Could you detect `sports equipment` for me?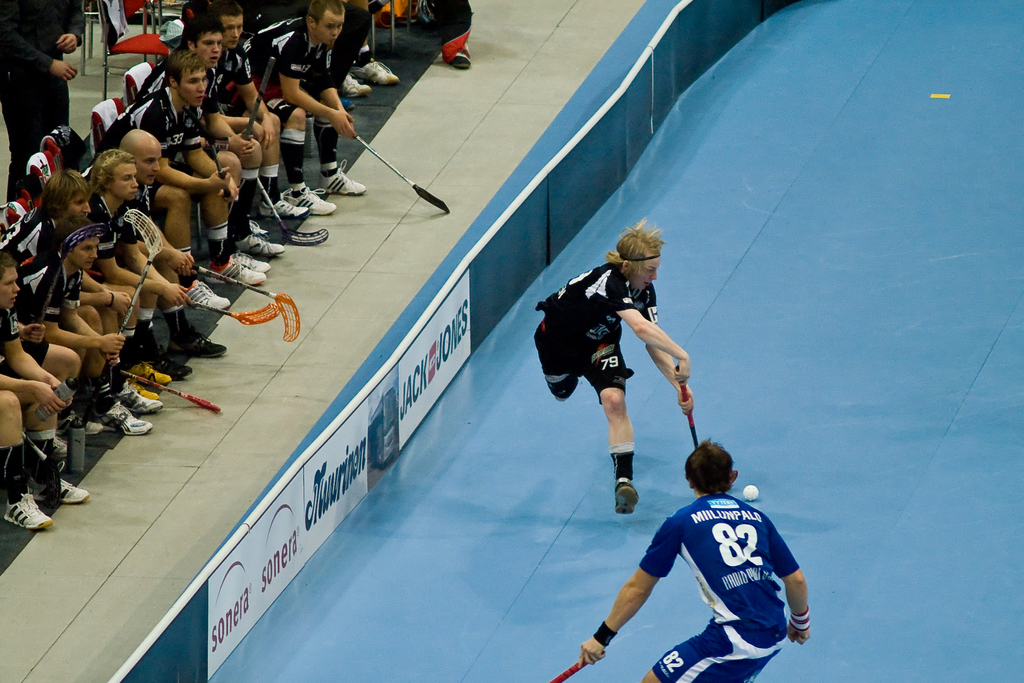
Detection result: 0, 490, 57, 529.
